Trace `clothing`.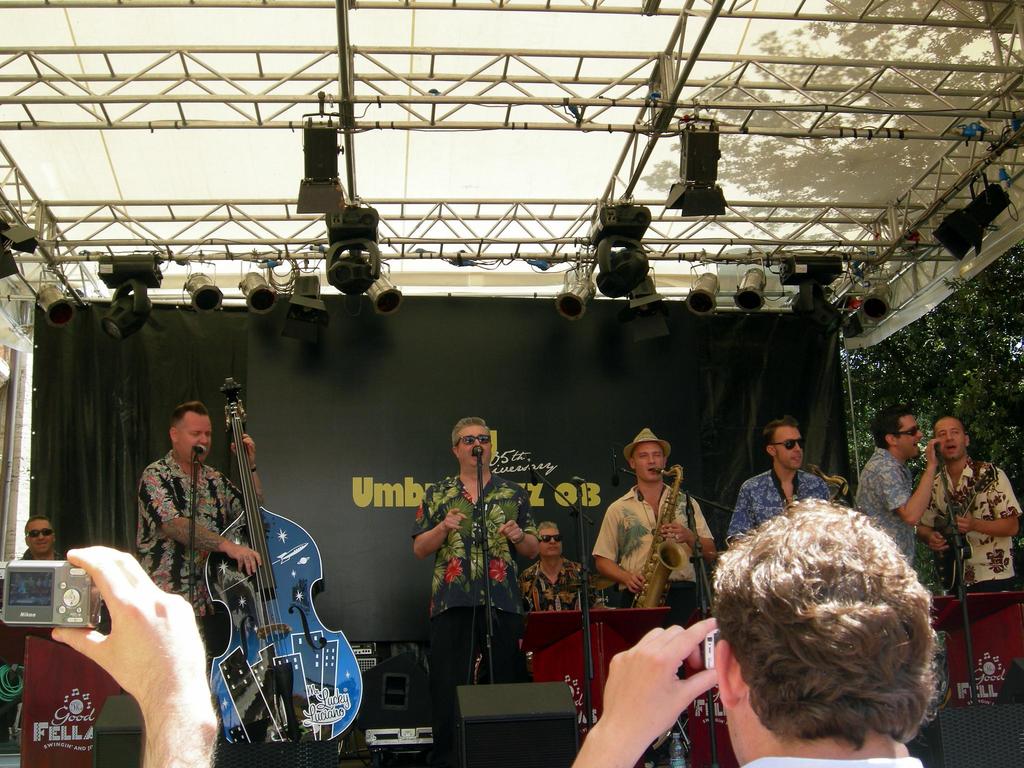
Traced to 855, 447, 915, 555.
